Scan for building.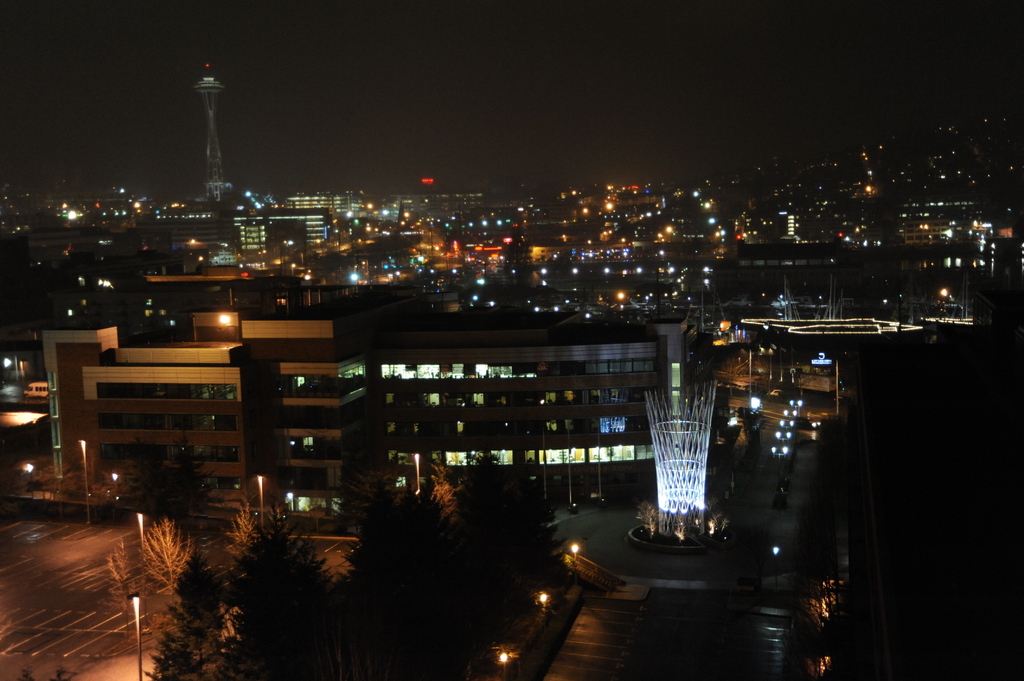
Scan result: 42/305/689/513.
